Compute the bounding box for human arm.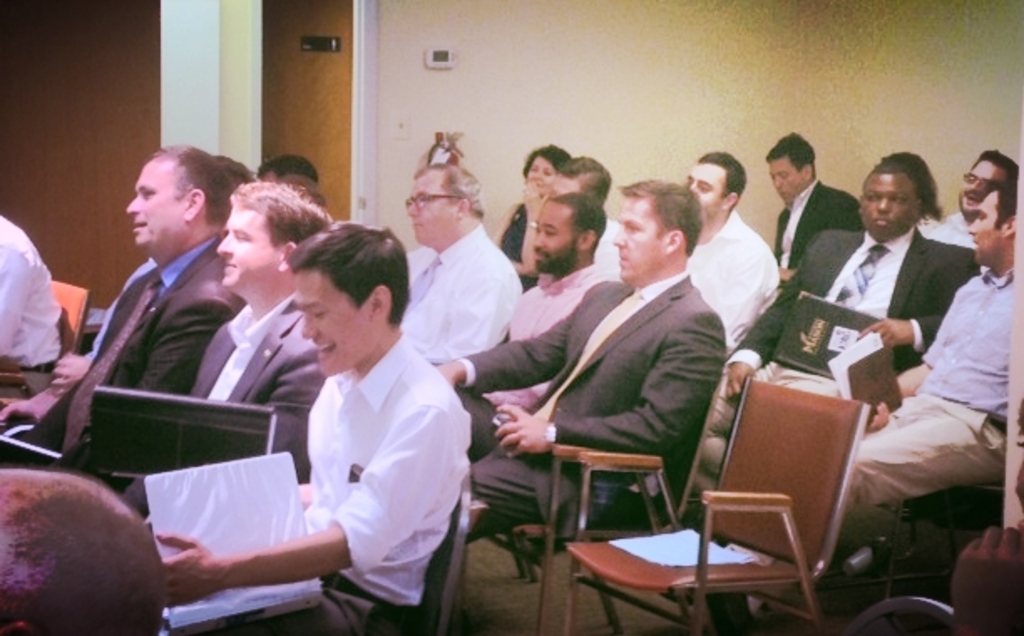
0,239,37,375.
